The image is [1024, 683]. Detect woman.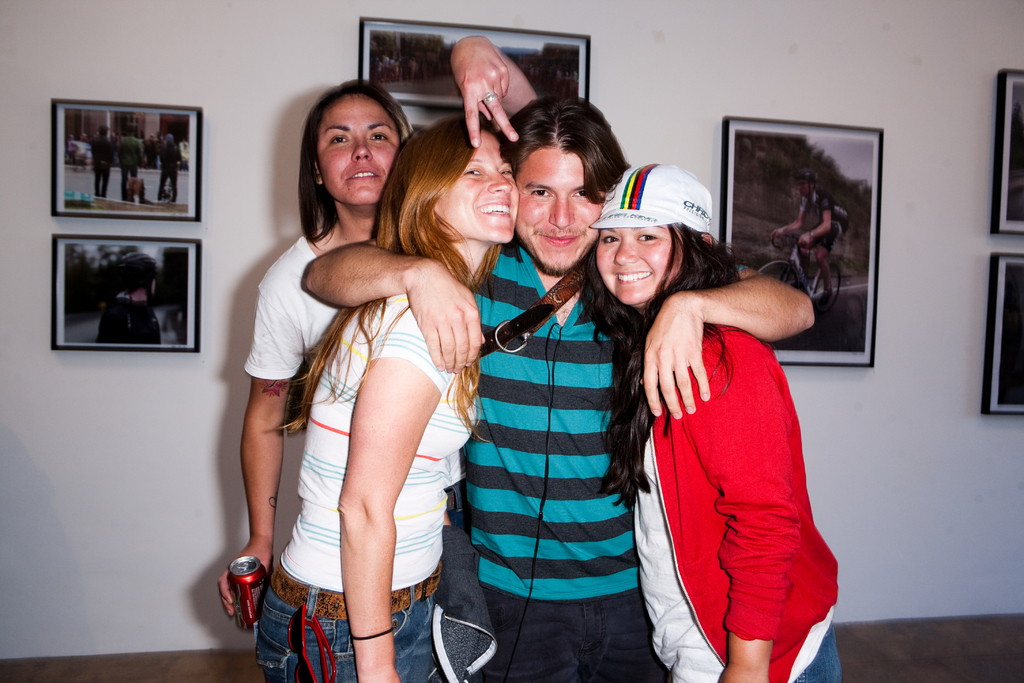
Detection: (239, 113, 523, 682).
